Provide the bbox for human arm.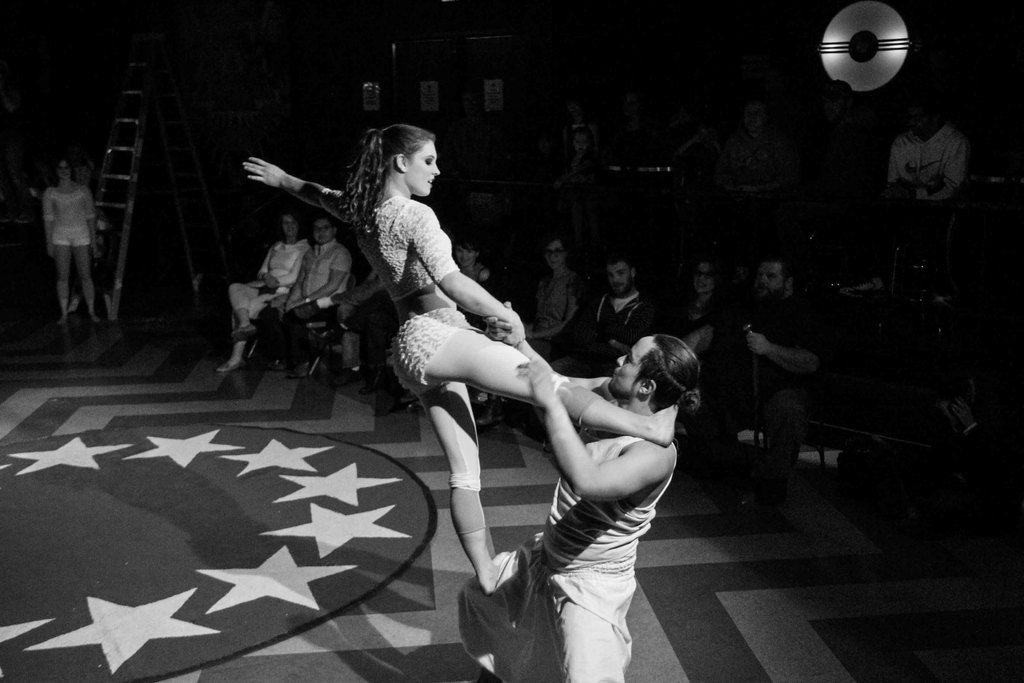
{"x1": 528, "y1": 283, "x2": 579, "y2": 340}.
